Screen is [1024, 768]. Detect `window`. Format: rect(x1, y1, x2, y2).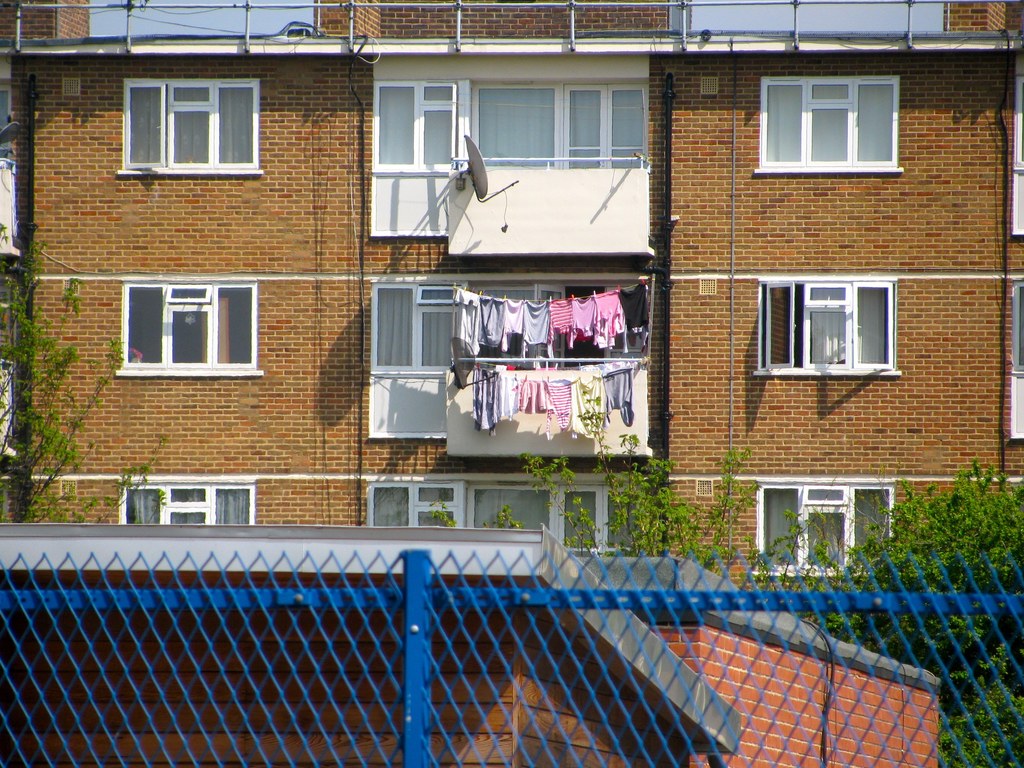
rect(115, 478, 255, 527).
